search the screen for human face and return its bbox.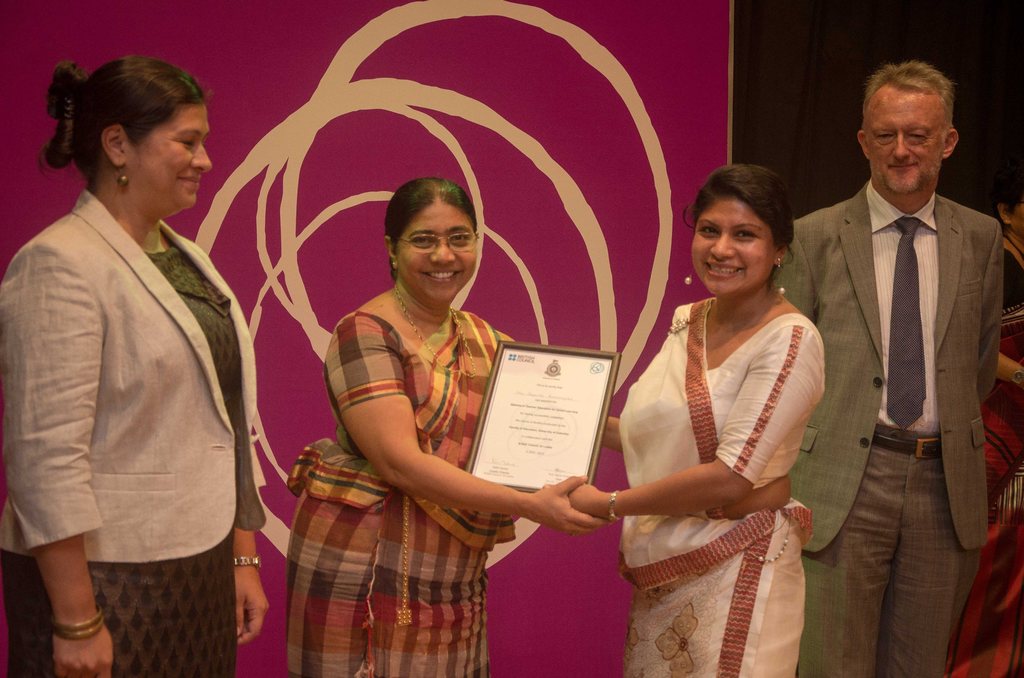
Found: 692:197:775:294.
